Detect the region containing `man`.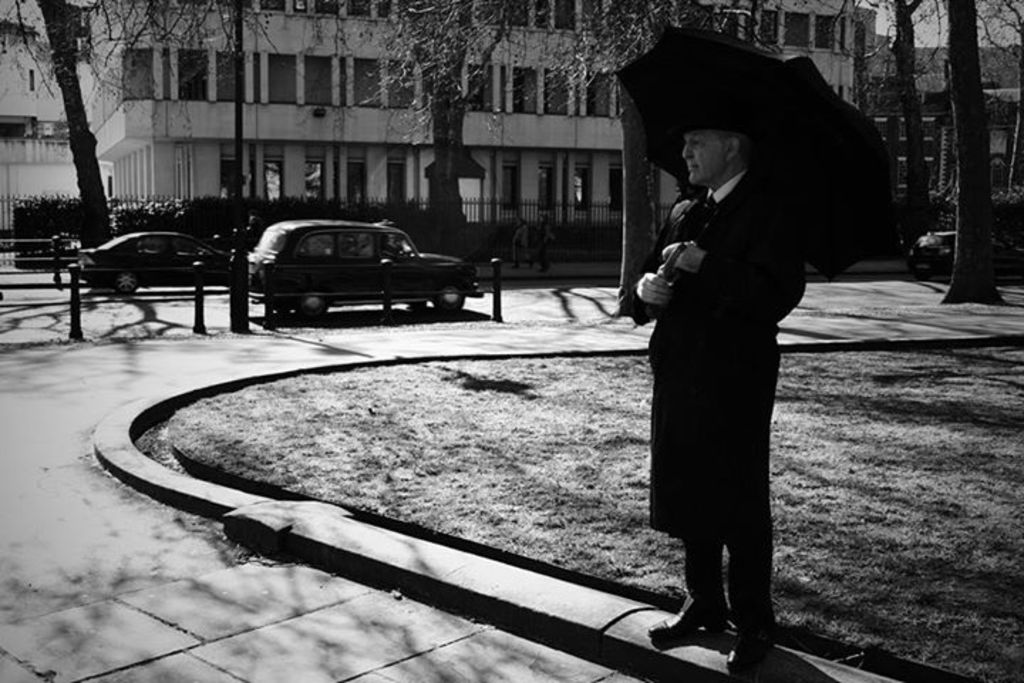
620:40:856:633.
